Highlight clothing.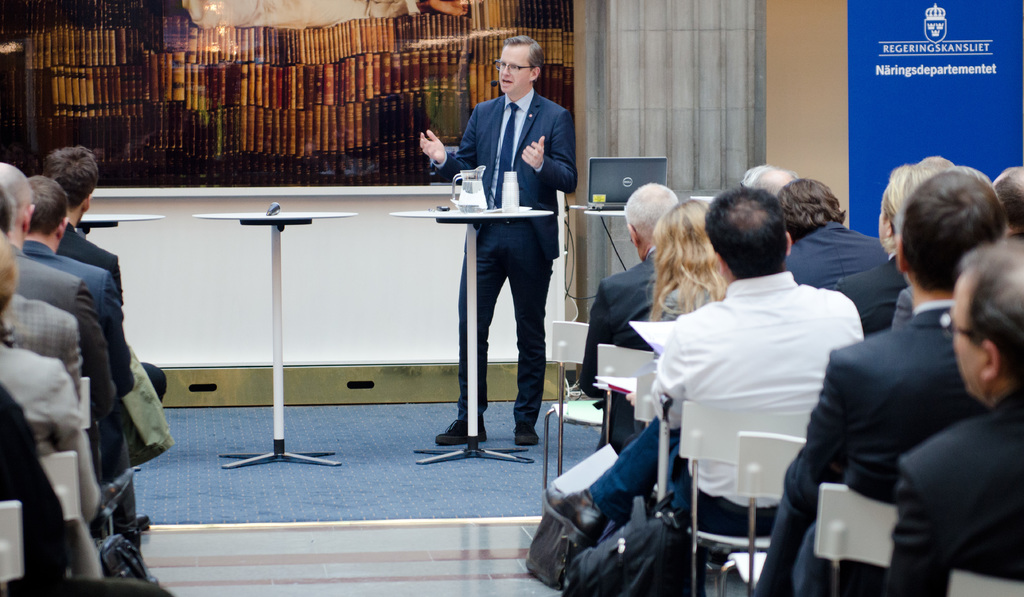
Highlighted region: (0, 292, 91, 395).
